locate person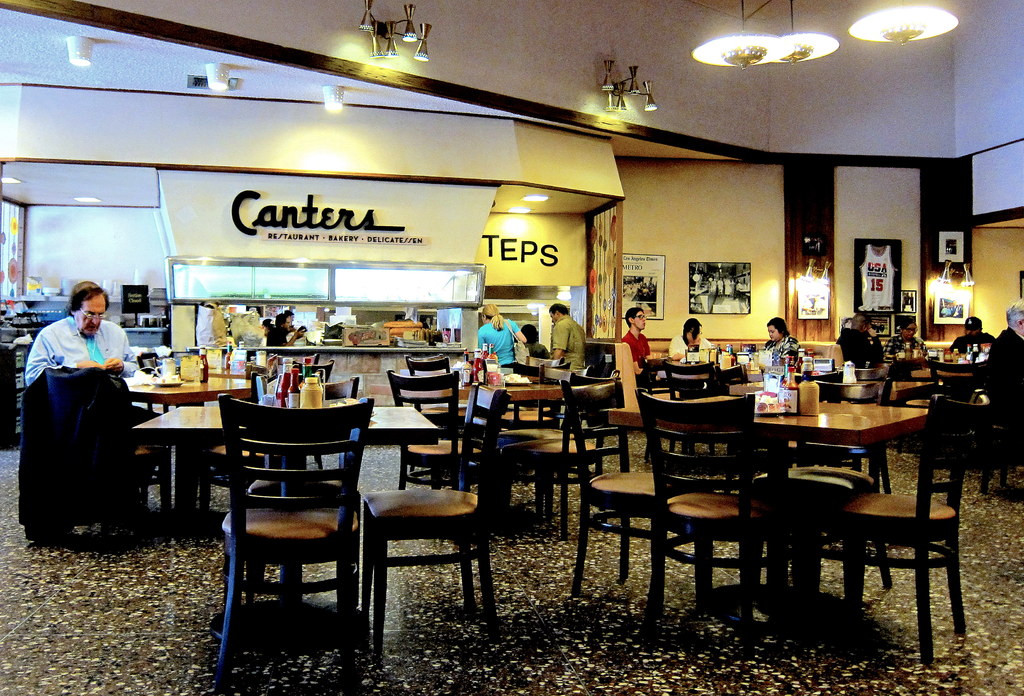
[618,301,652,375]
